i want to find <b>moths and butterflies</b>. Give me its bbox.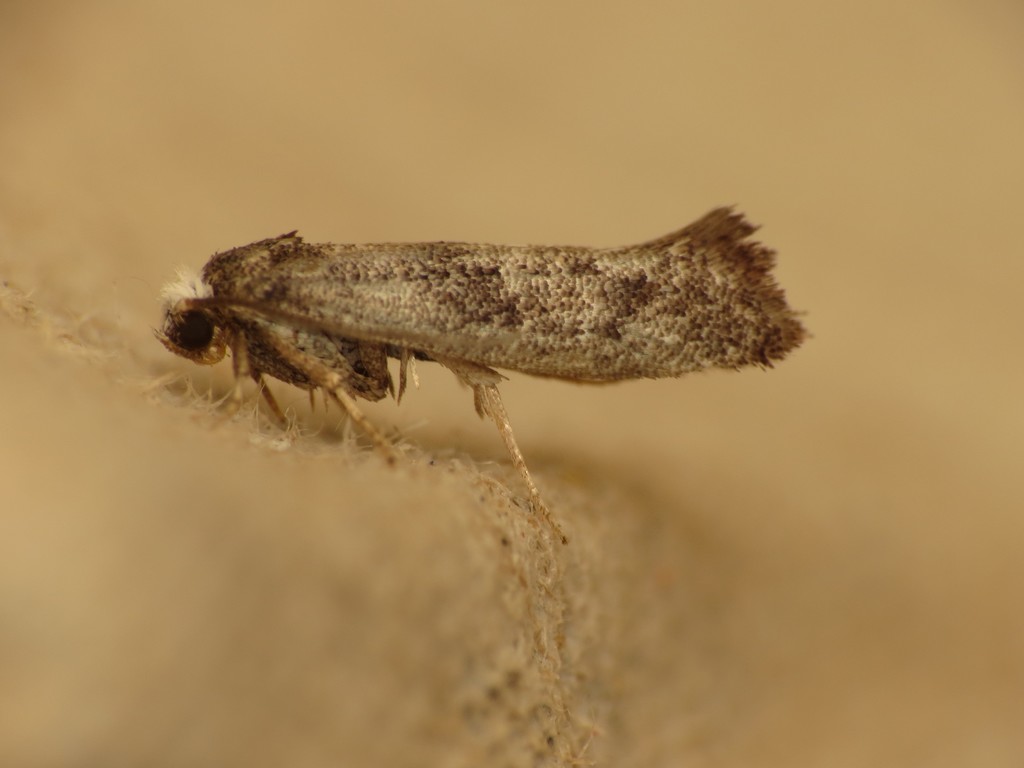
{"left": 151, "top": 201, "right": 815, "bottom": 541}.
